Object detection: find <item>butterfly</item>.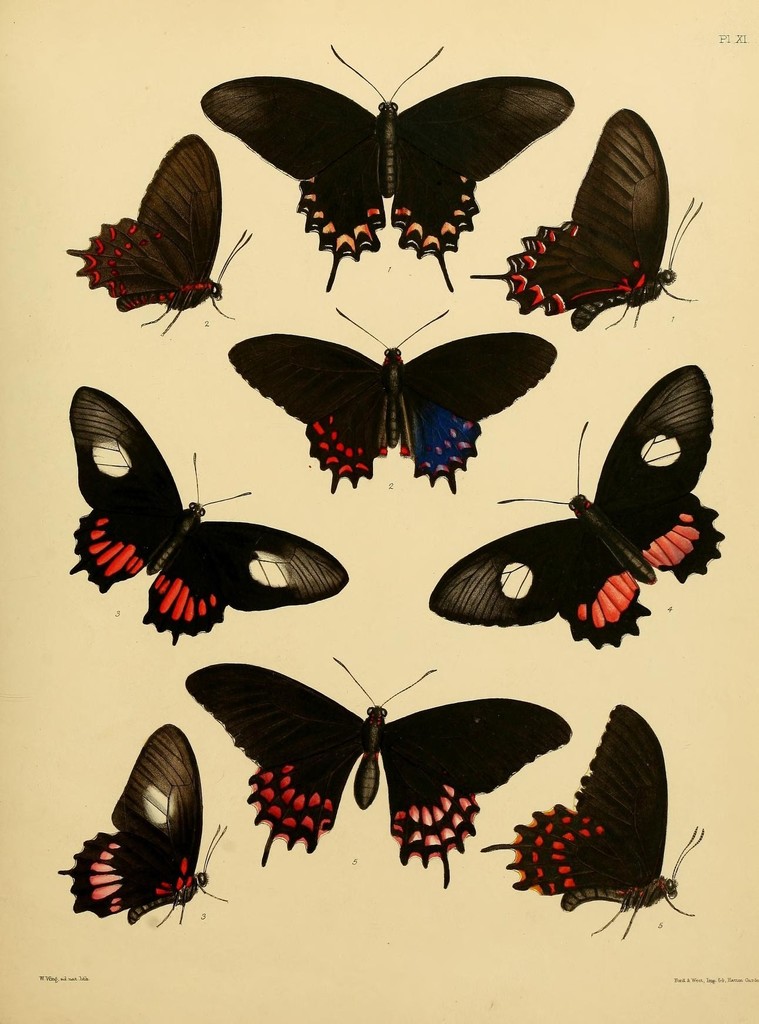
[77, 379, 356, 653].
